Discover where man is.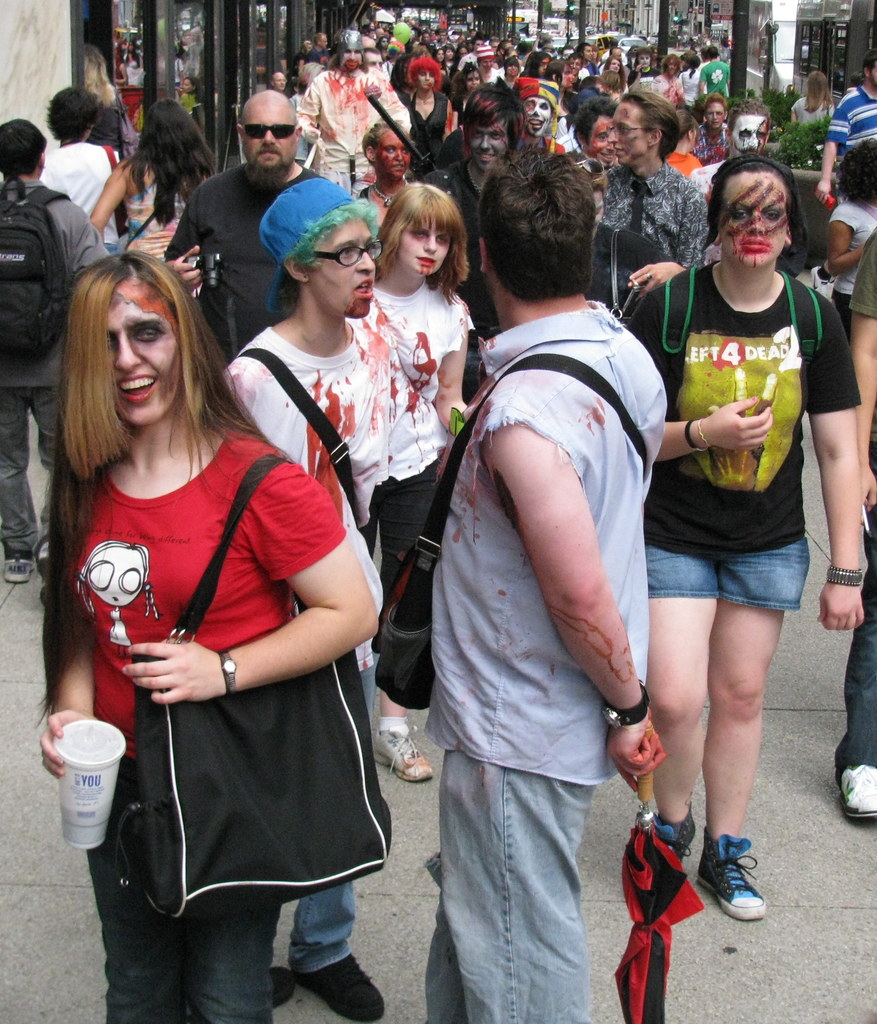
Discovered at pyautogui.locateOnScreen(269, 69, 291, 92).
